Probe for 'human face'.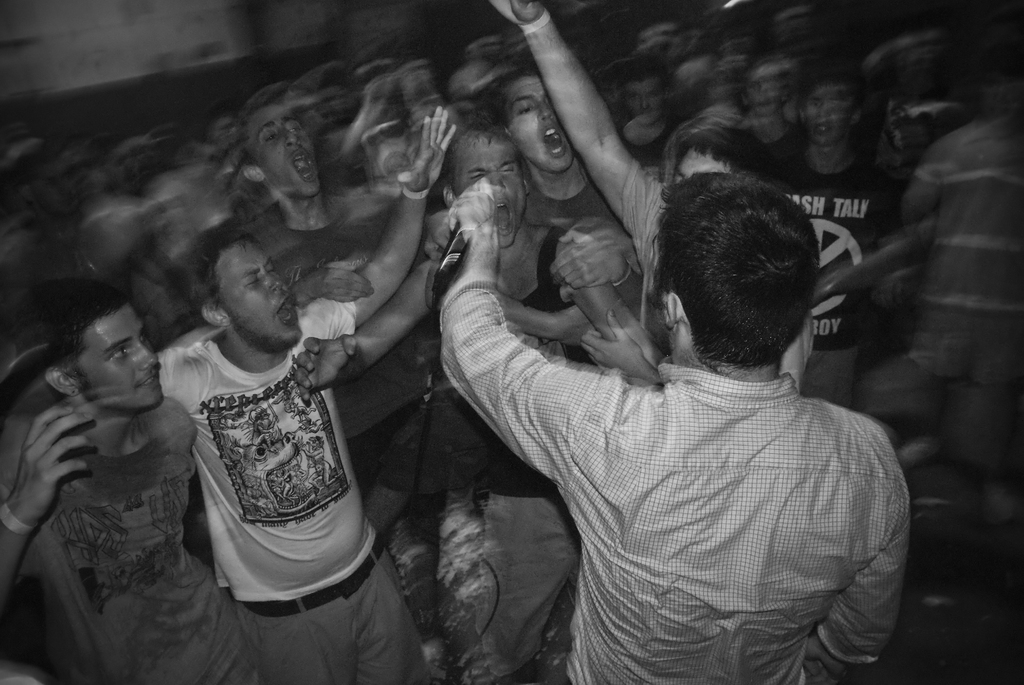
Probe result: <bbox>799, 81, 855, 145</bbox>.
